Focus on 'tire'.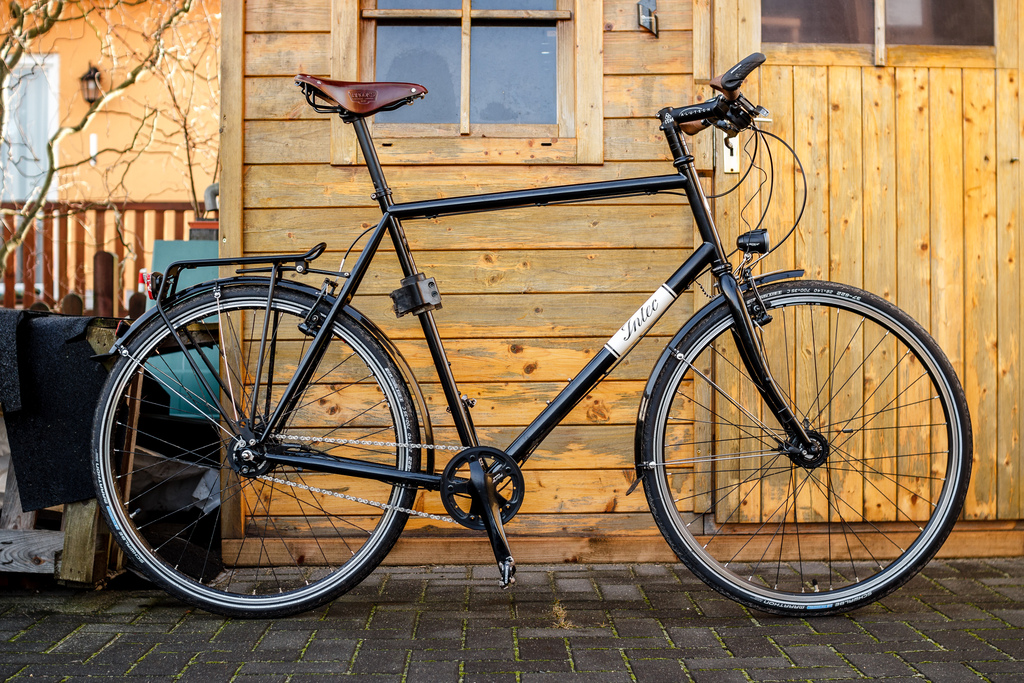
Focused at rect(641, 276, 977, 619).
